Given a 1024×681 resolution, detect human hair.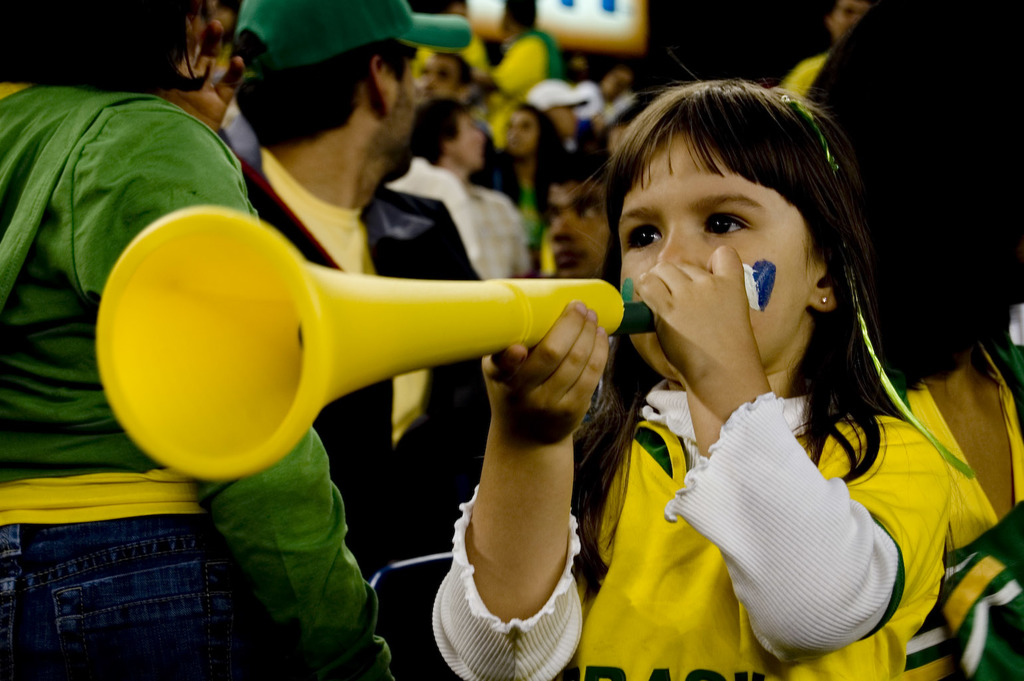
bbox=(437, 52, 479, 90).
